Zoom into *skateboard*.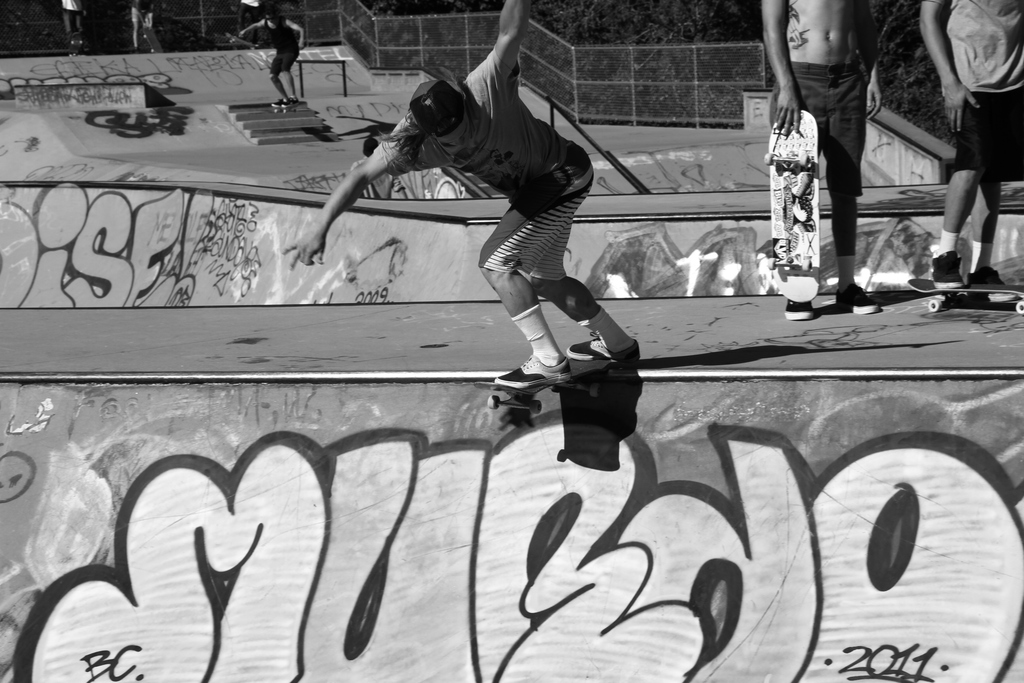
Zoom target: <region>764, 110, 824, 306</region>.
